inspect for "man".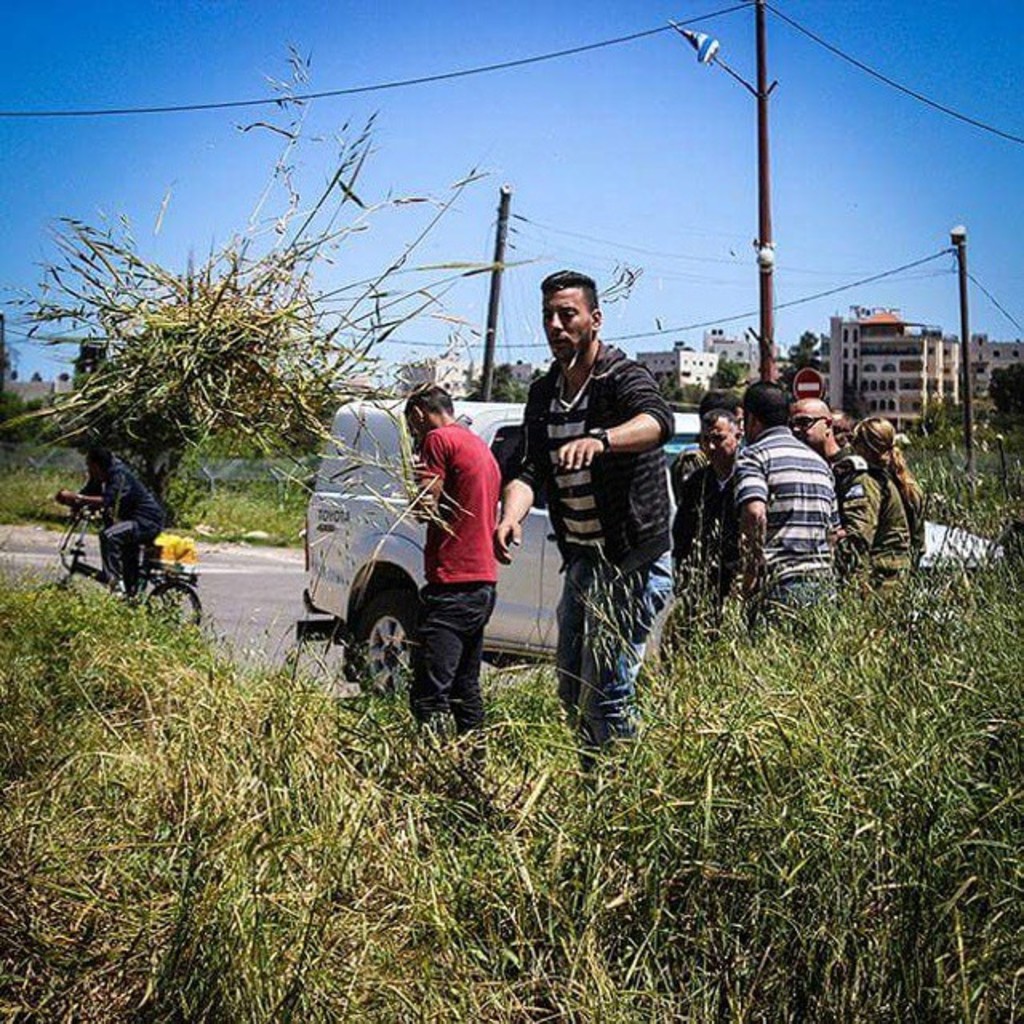
Inspection: 50,426,182,595.
